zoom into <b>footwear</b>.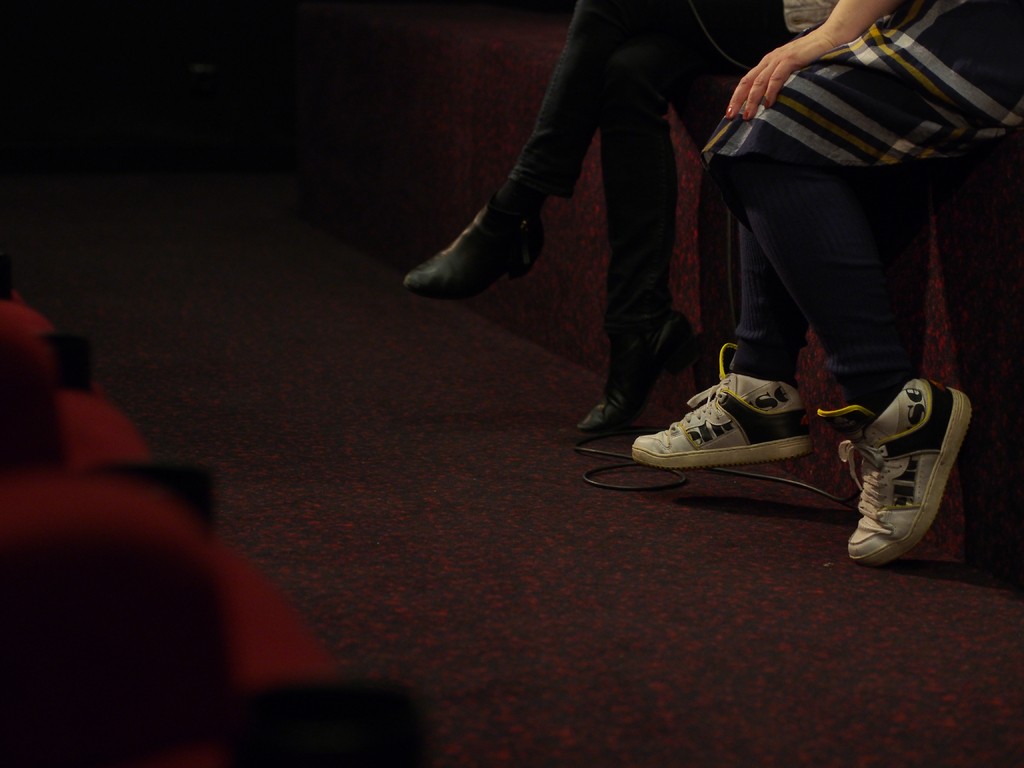
Zoom target: [x1=630, y1=342, x2=815, y2=467].
